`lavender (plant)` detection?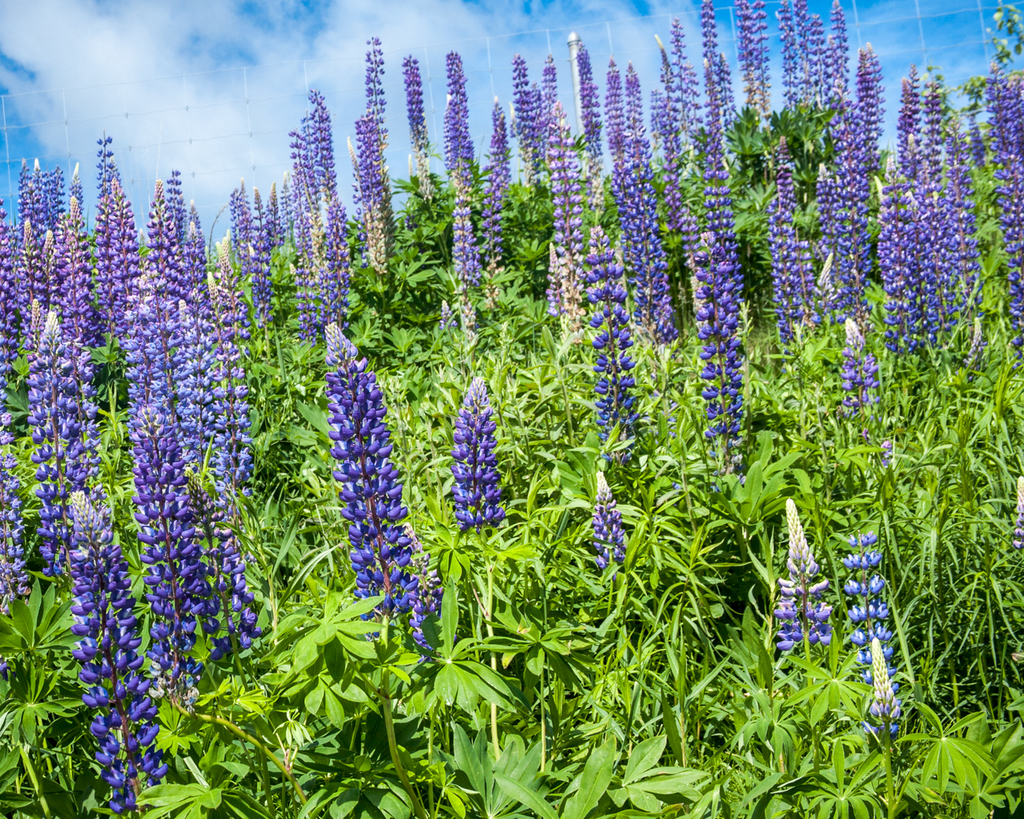
{"x1": 298, "y1": 96, "x2": 349, "y2": 293}
